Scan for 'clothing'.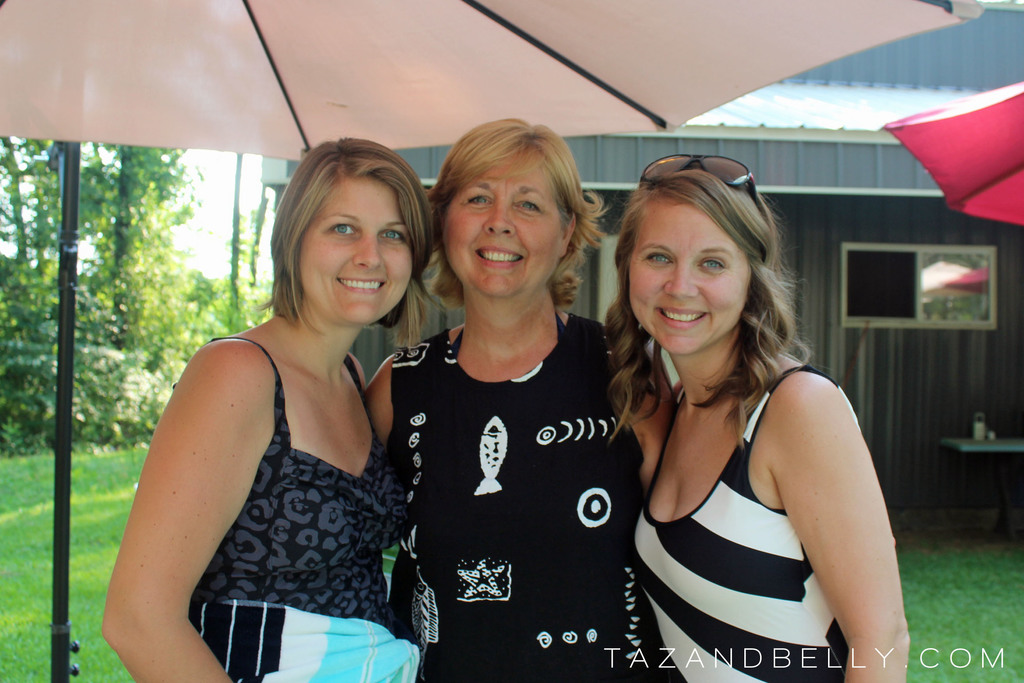
Scan result: <region>627, 365, 868, 682</region>.
